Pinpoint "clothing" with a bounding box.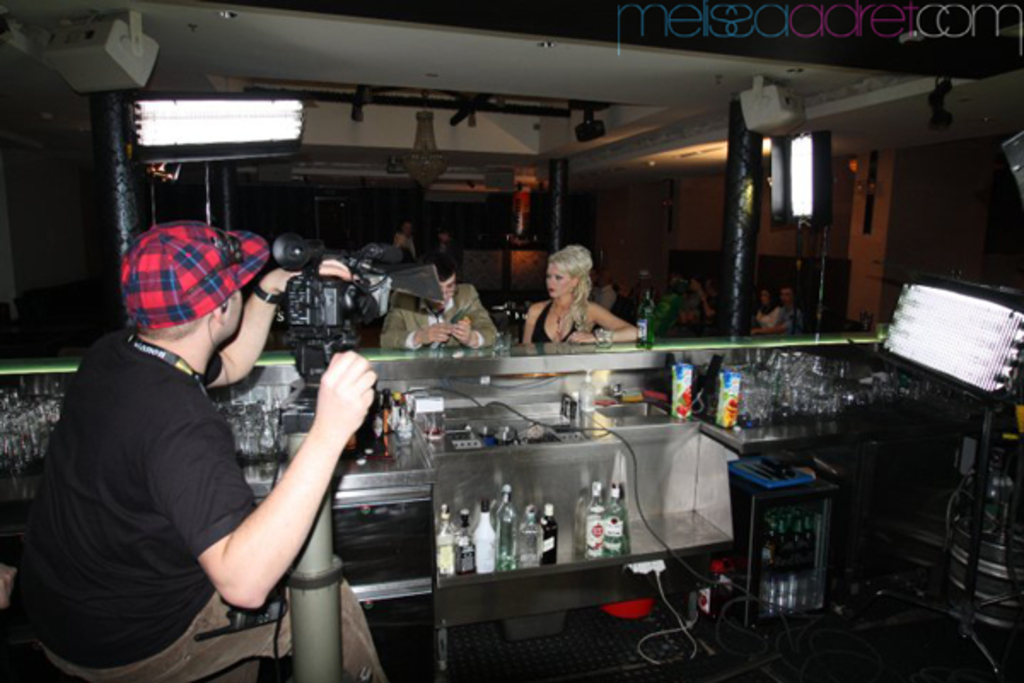
<region>12, 330, 391, 681</region>.
